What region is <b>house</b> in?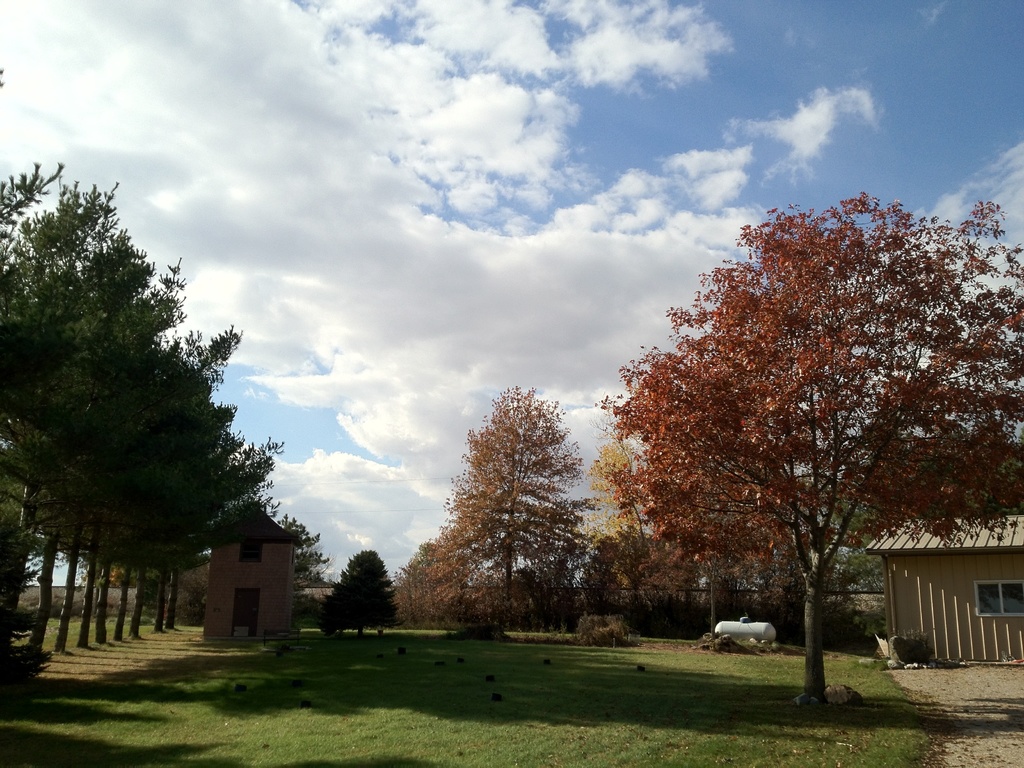
202,499,300,641.
